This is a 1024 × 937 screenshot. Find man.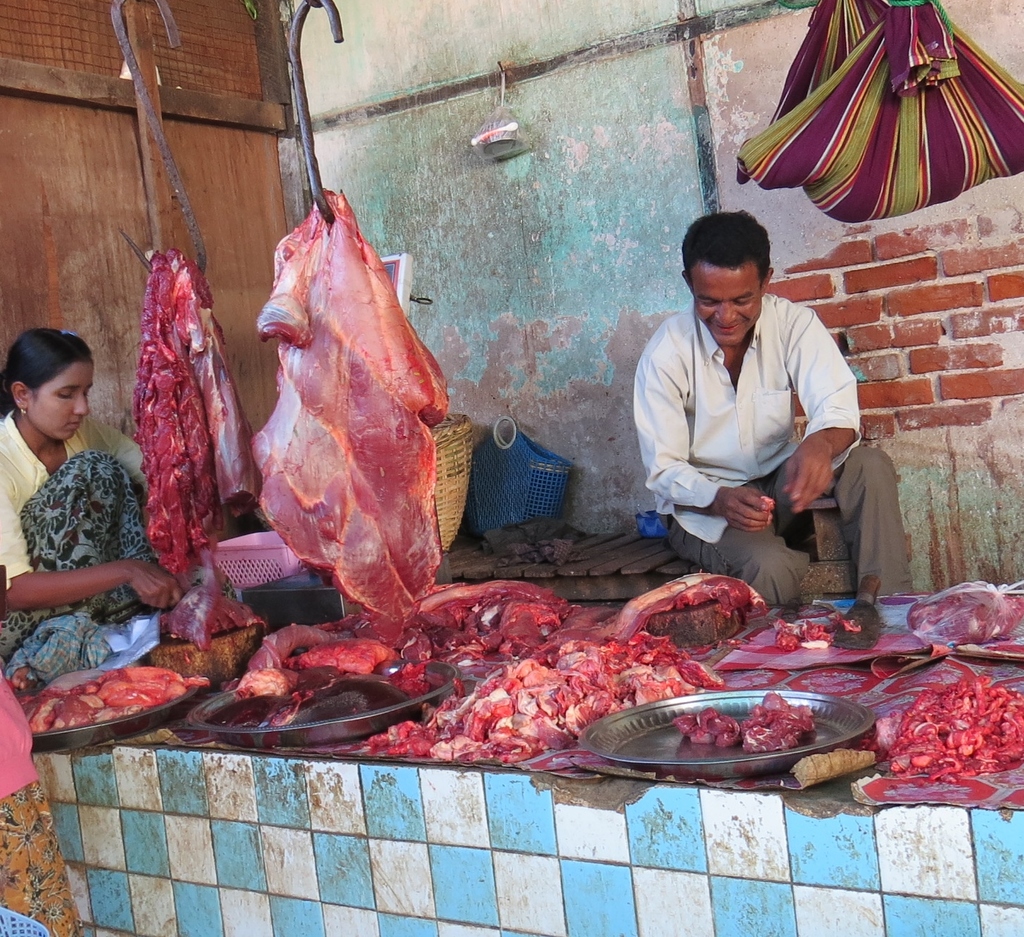
Bounding box: <region>631, 205, 919, 607</region>.
